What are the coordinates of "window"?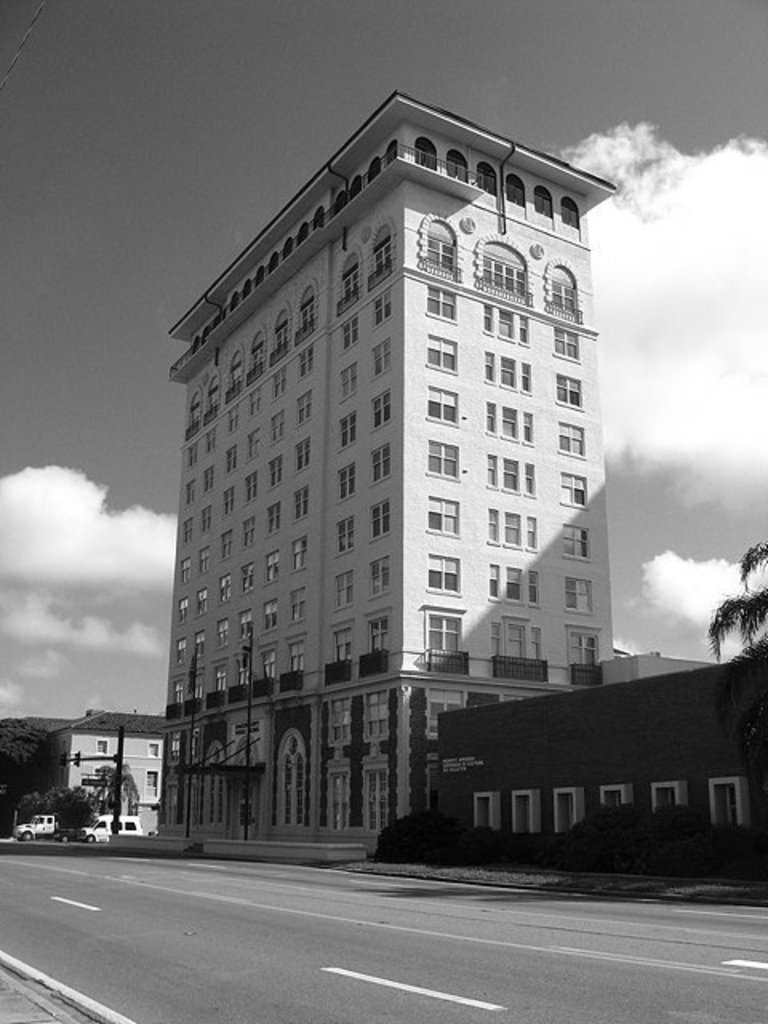
BBox(270, 410, 286, 438).
